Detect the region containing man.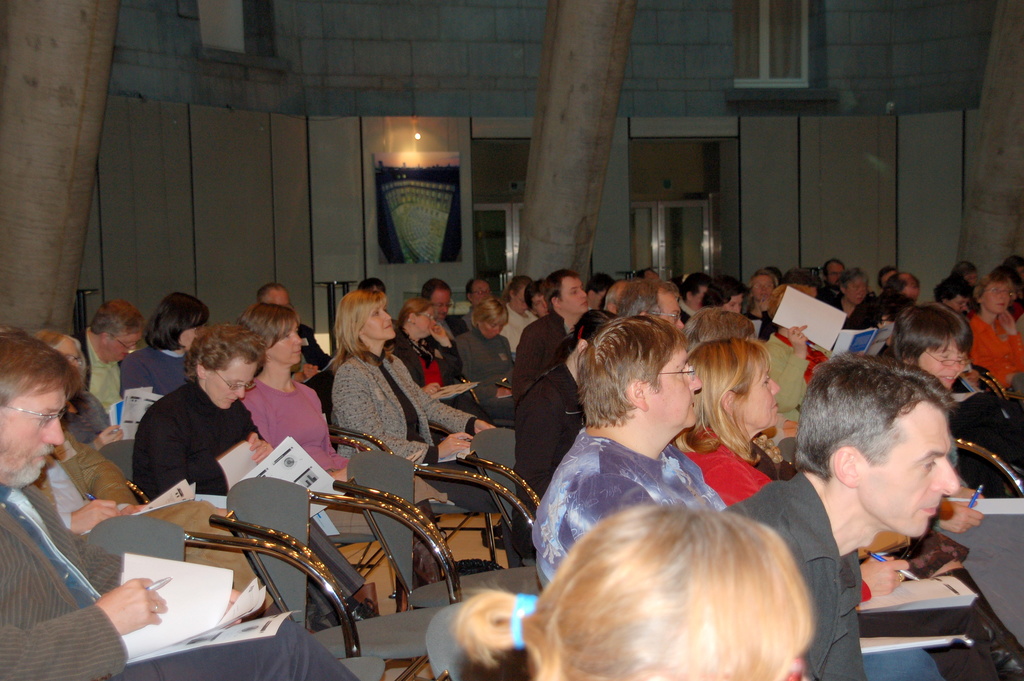
75, 297, 147, 416.
